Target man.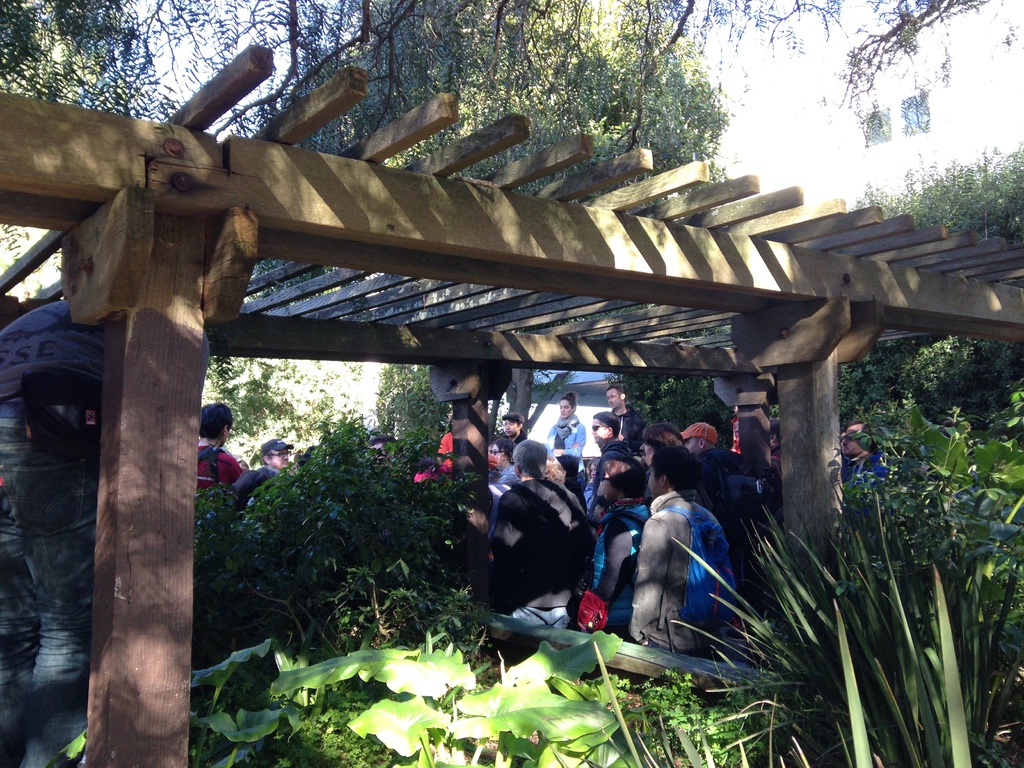
Target region: locate(195, 403, 247, 491).
